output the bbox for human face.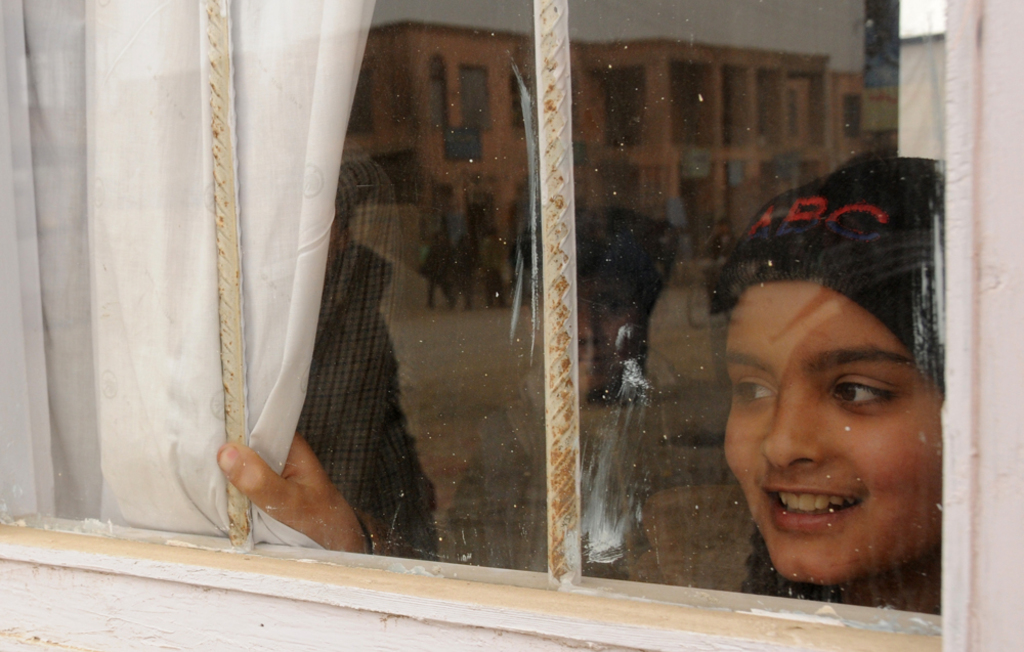
(x1=721, y1=281, x2=943, y2=581).
